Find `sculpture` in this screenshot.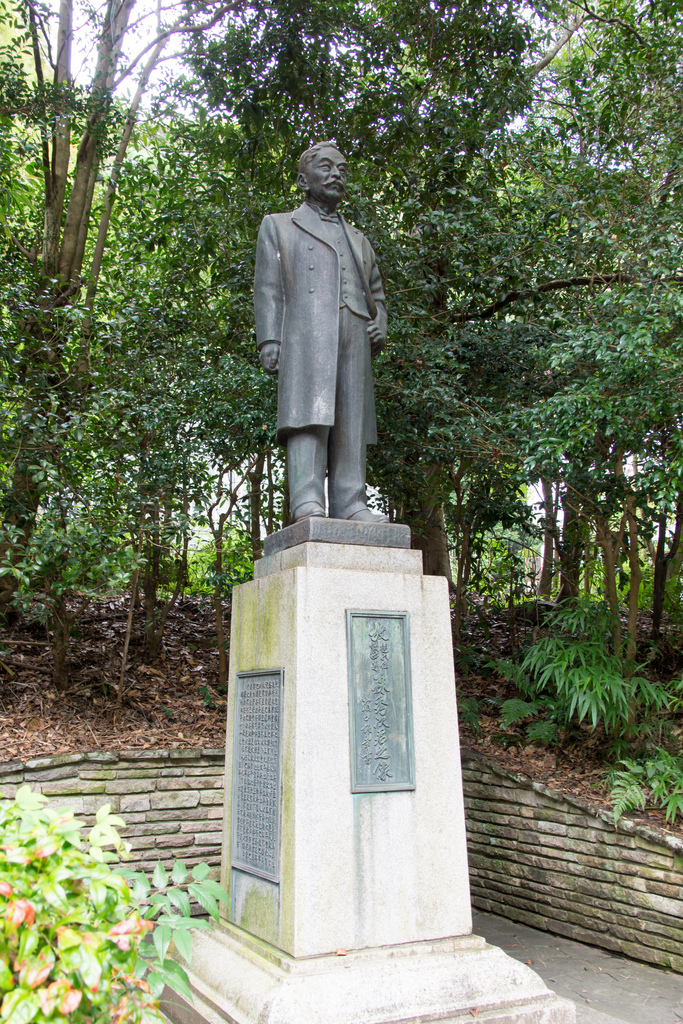
The bounding box for `sculpture` is 261 141 410 522.
